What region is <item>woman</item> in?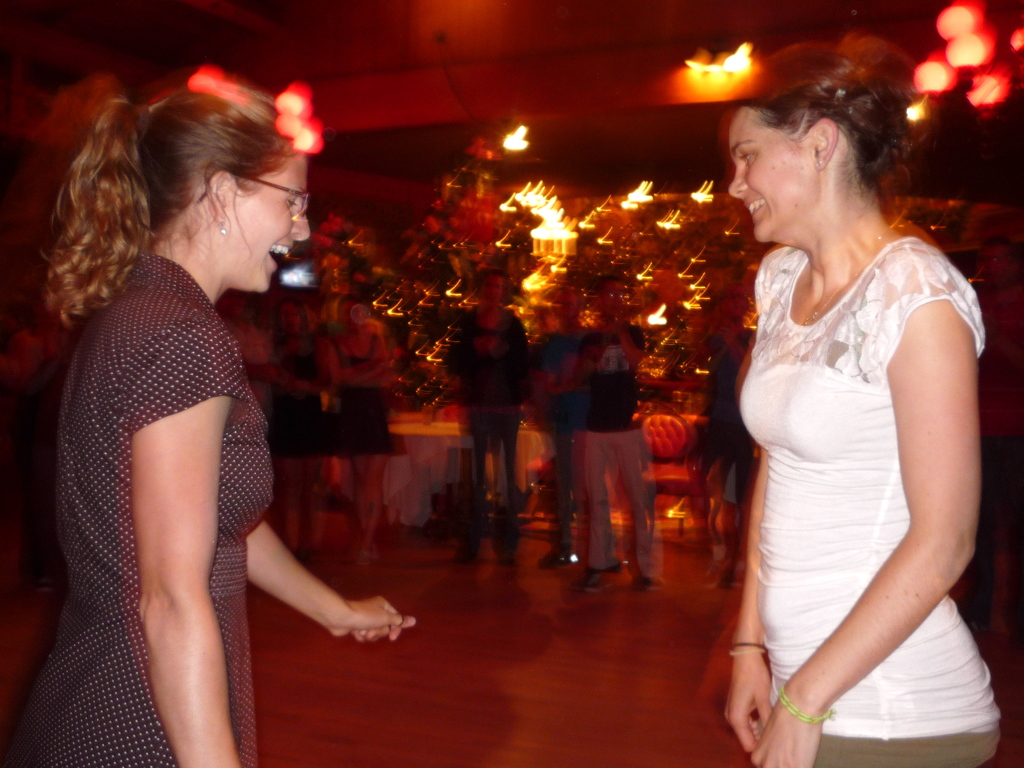
detection(724, 39, 1005, 767).
